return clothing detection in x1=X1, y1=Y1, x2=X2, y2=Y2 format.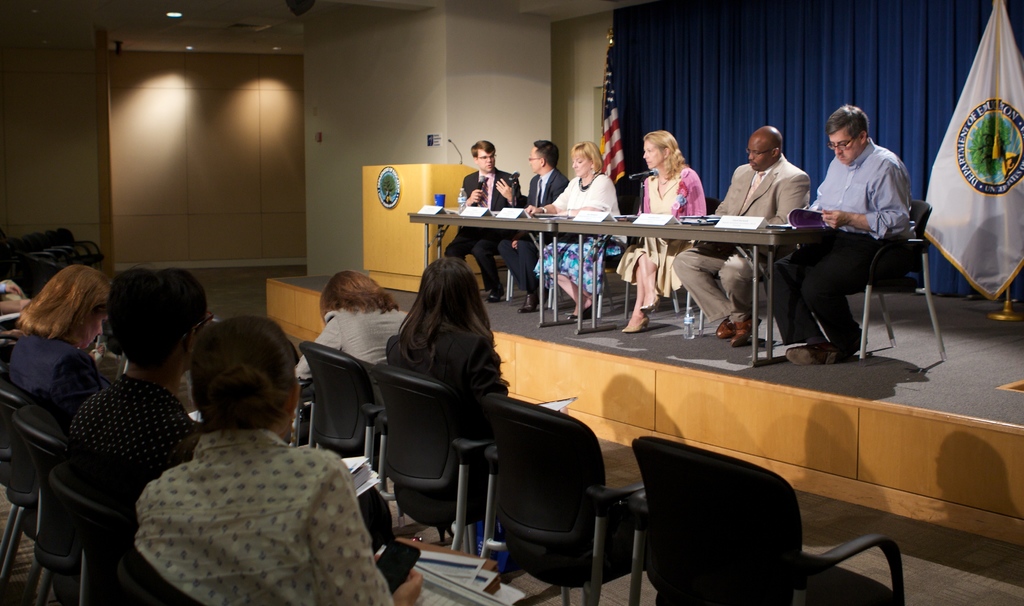
x1=443, y1=166, x2=522, y2=292.
